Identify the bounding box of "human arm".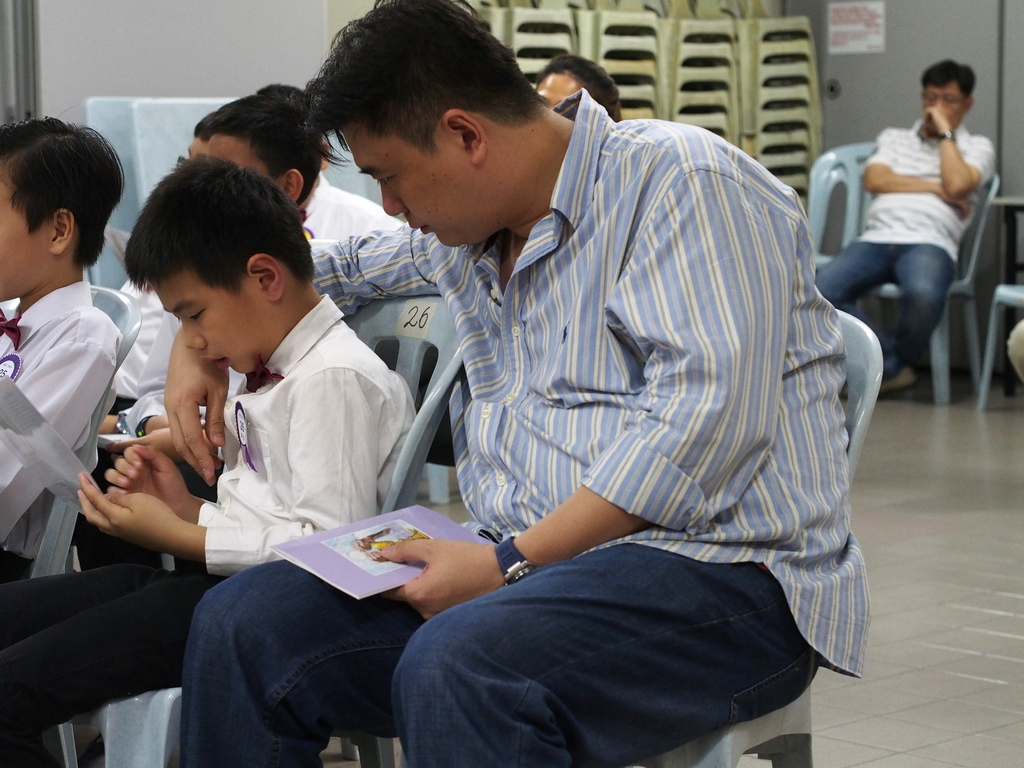
l=377, t=131, r=792, b=619.
